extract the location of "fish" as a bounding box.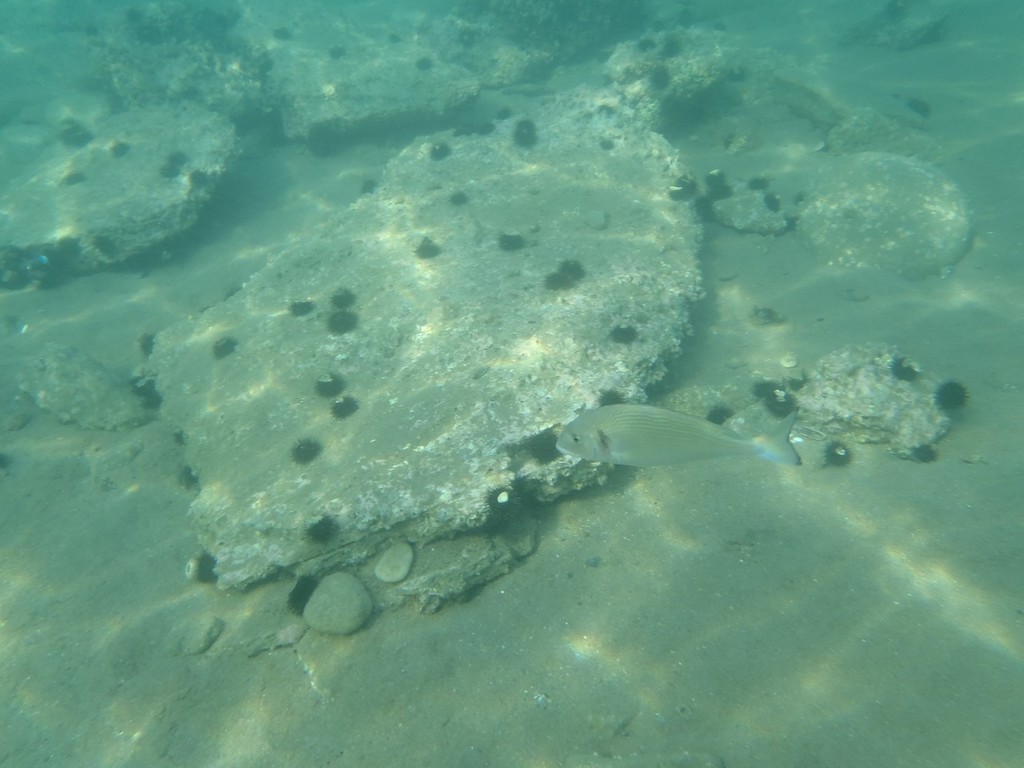
BBox(539, 397, 785, 494).
